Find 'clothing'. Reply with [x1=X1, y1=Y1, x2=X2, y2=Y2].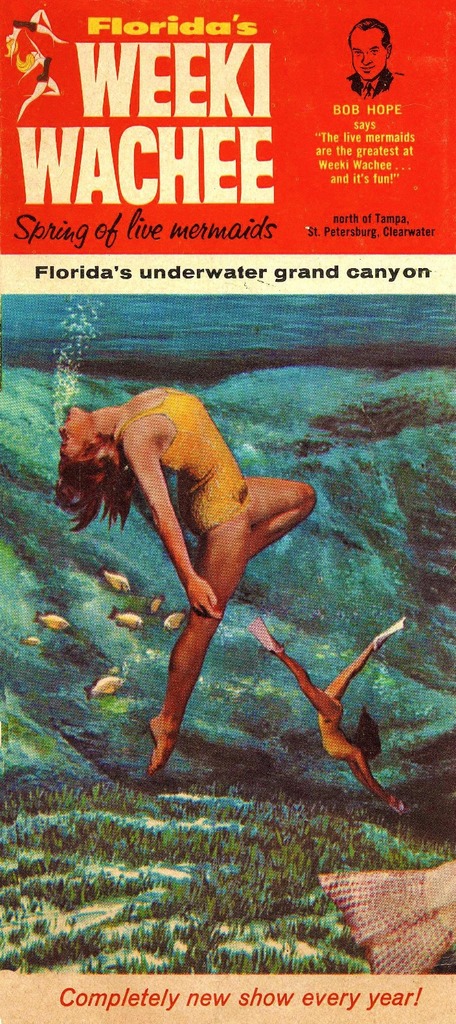
[x1=33, y1=56, x2=51, y2=85].
